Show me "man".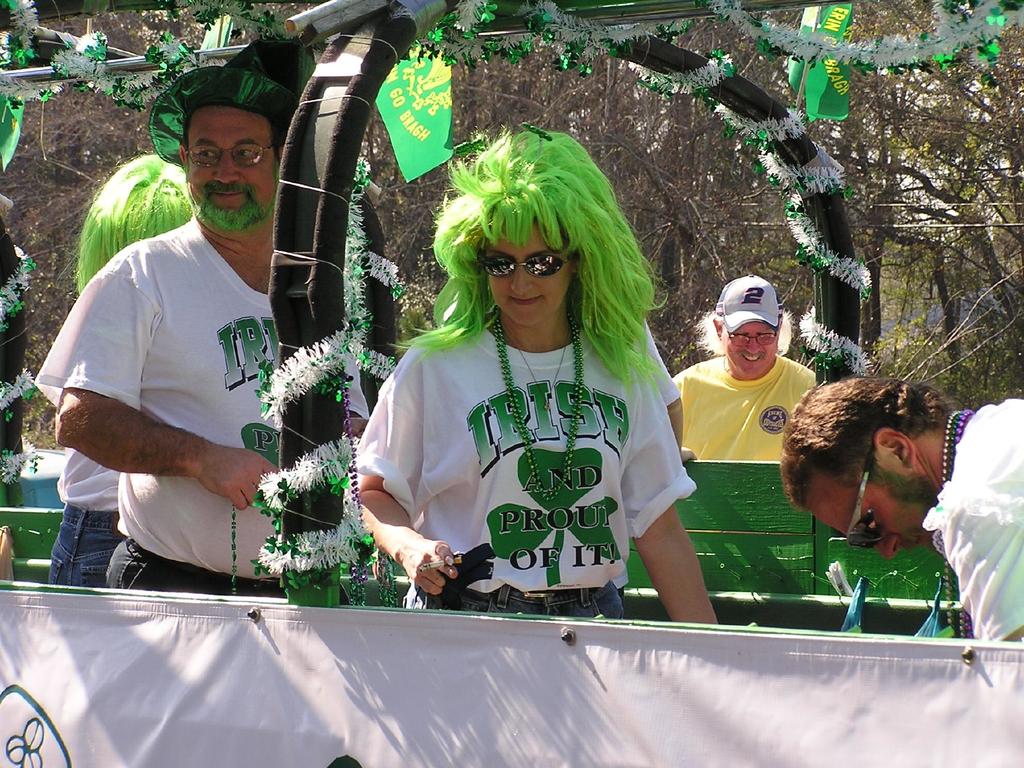
"man" is here: Rect(662, 282, 813, 458).
